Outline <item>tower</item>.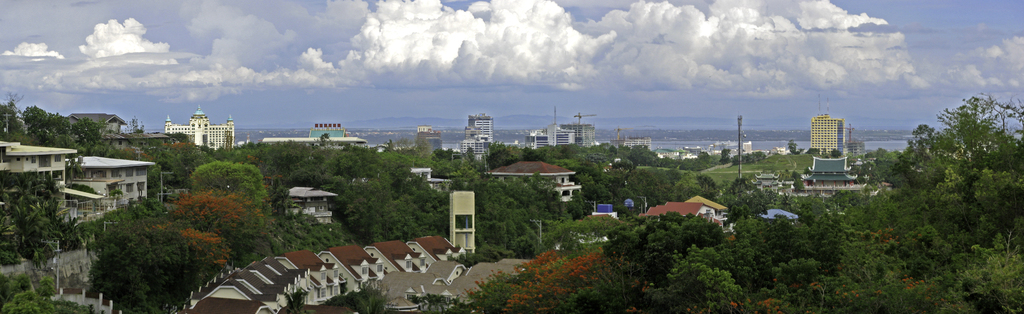
Outline: select_region(189, 107, 214, 131).
